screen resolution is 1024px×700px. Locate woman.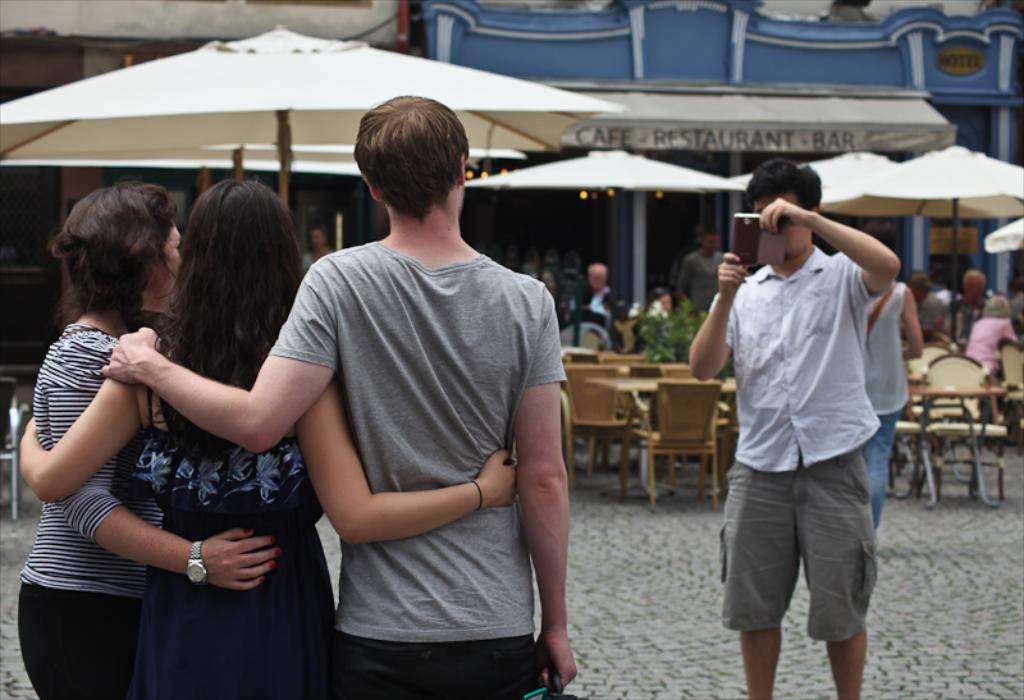
{"x1": 644, "y1": 285, "x2": 678, "y2": 334}.
